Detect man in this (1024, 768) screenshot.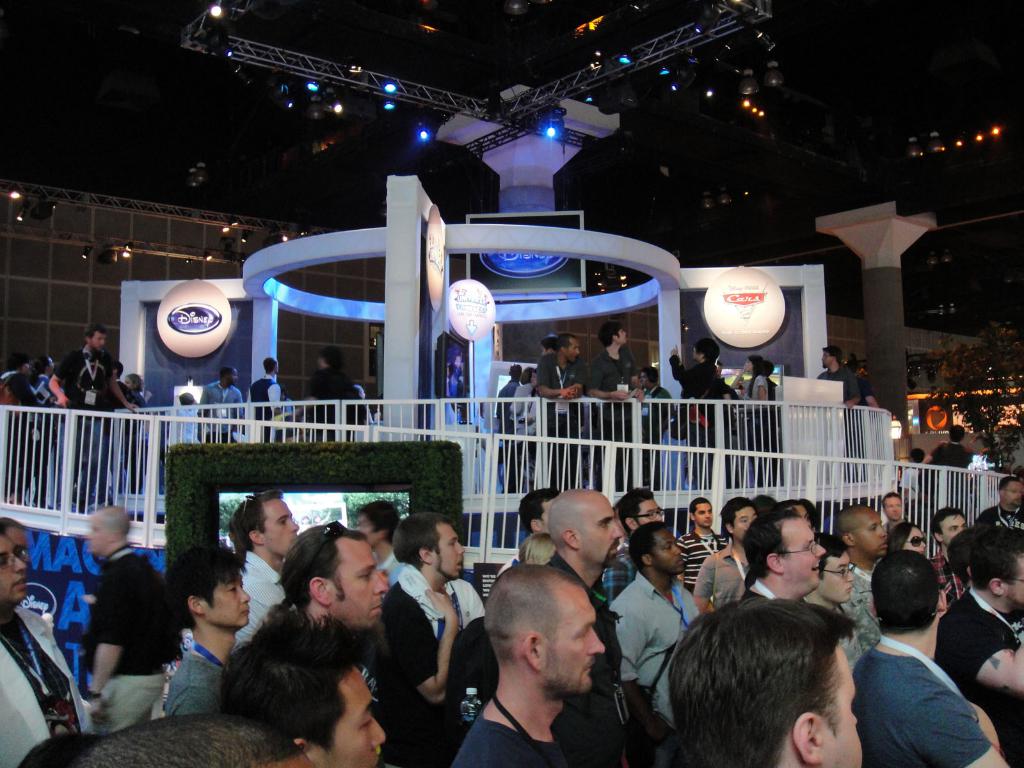
Detection: [x1=608, y1=489, x2=661, y2=597].
